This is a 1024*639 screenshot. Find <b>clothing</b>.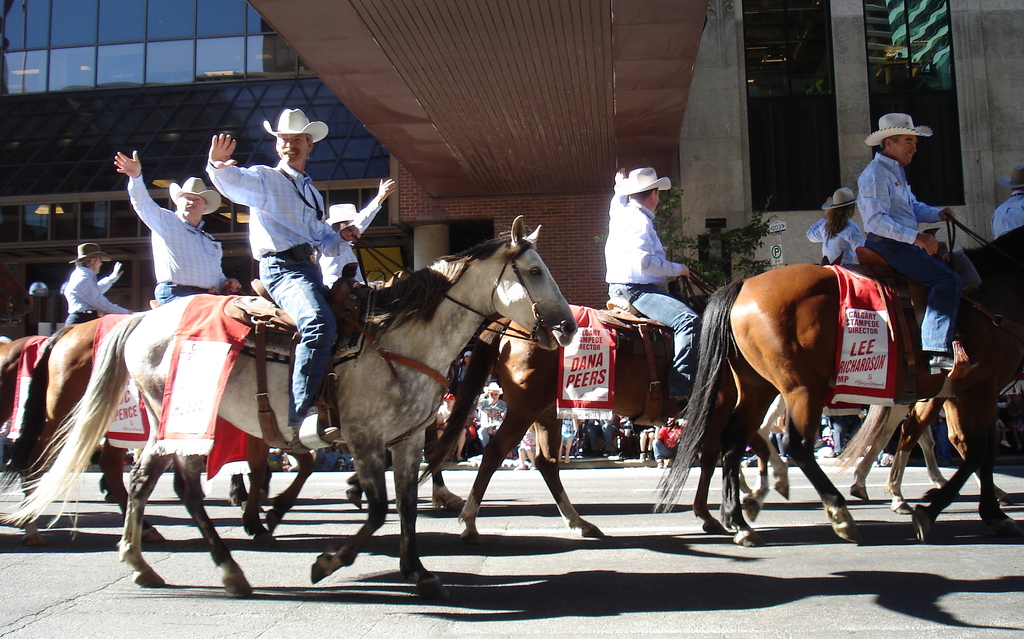
Bounding box: crop(125, 177, 227, 302).
